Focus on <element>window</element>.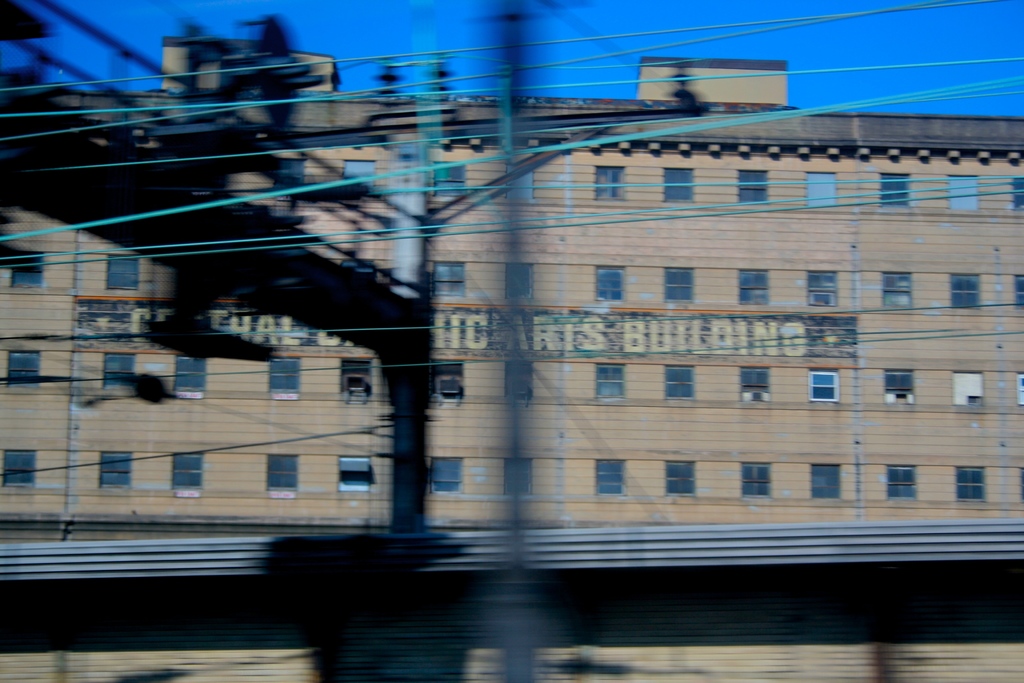
Focused at 171/458/201/489.
